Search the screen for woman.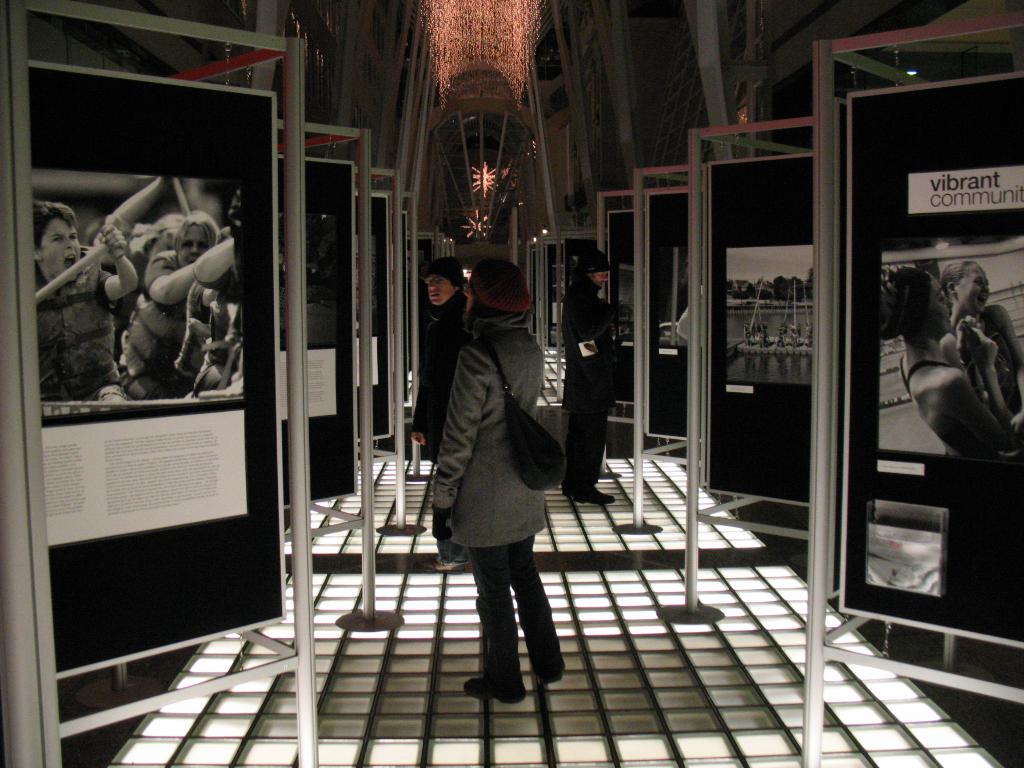
Found at locate(416, 236, 574, 715).
